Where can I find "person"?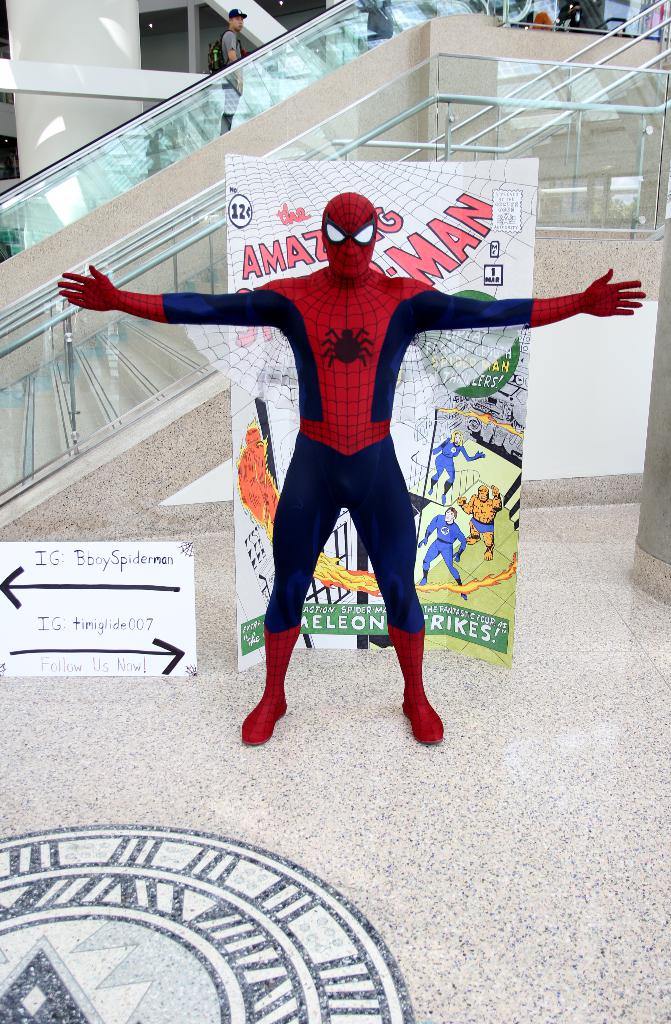
You can find it at l=218, t=12, r=249, b=136.
